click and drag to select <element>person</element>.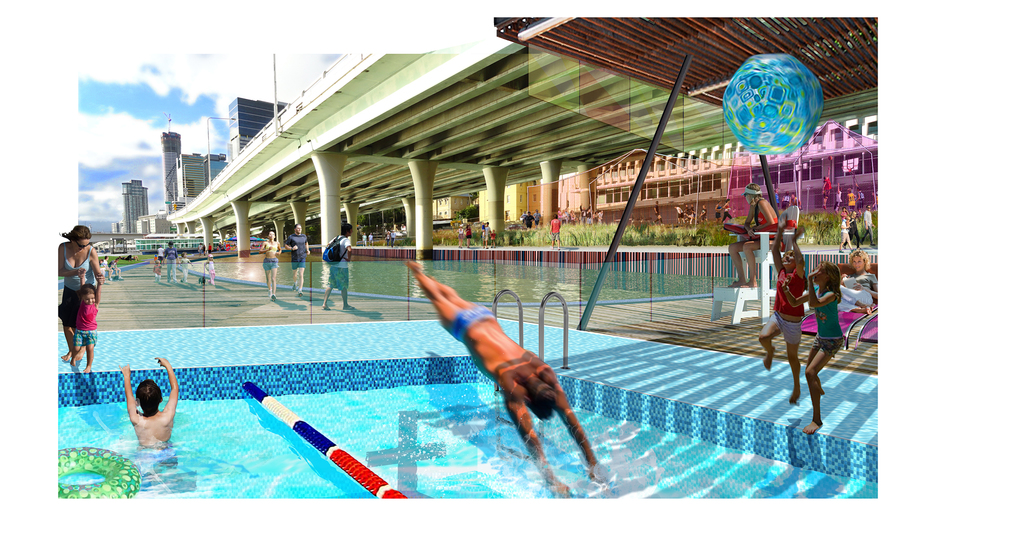
Selection: <box>760,214,804,403</box>.
